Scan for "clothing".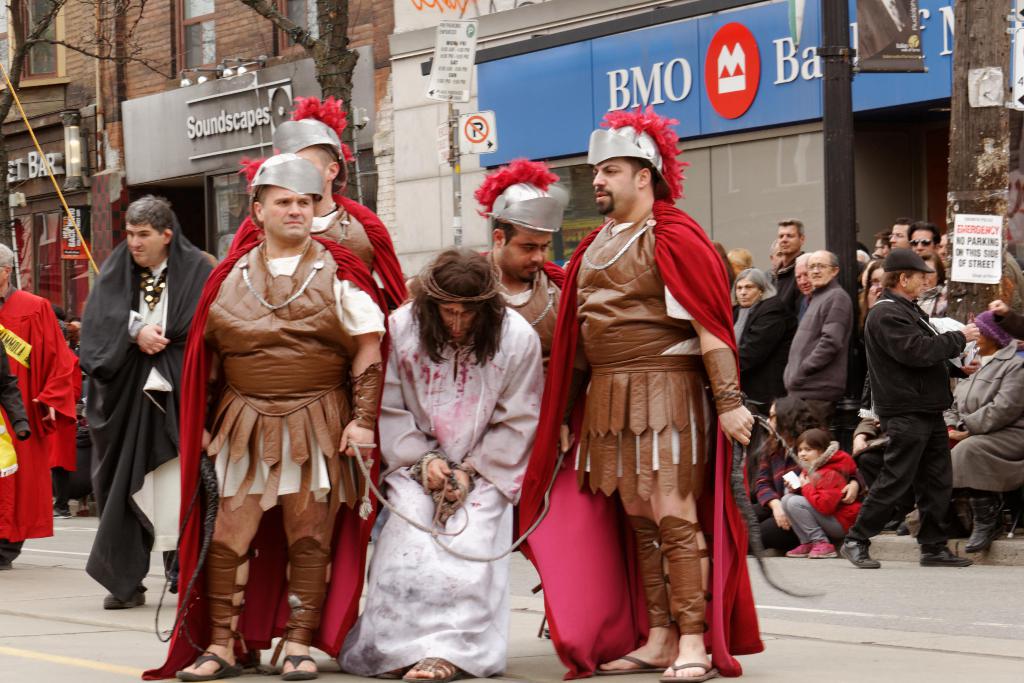
Scan result: 783, 441, 870, 541.
